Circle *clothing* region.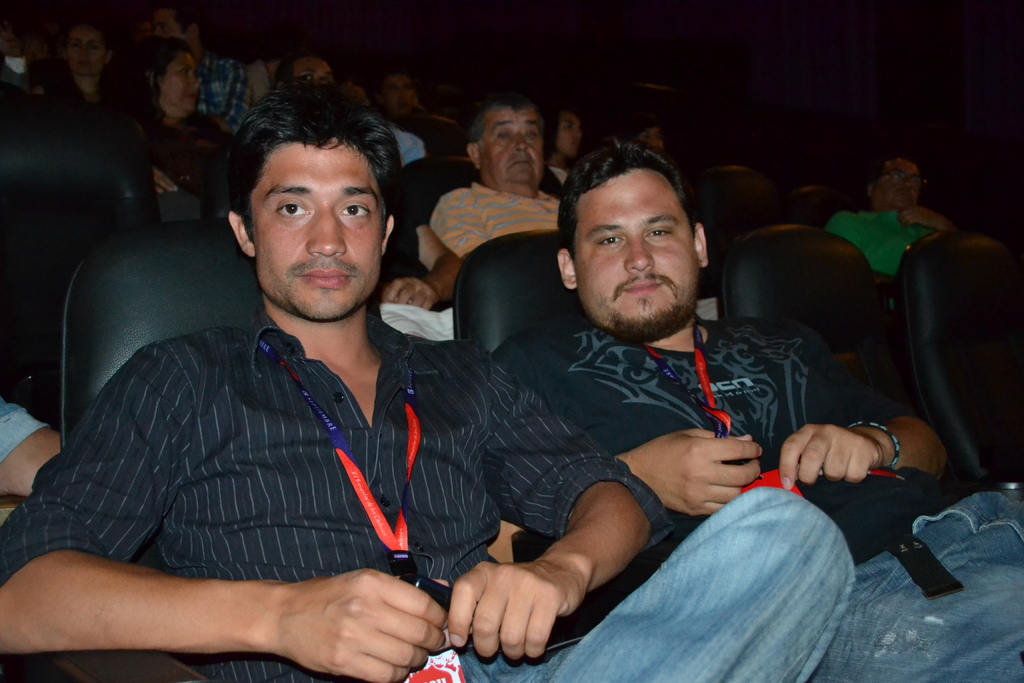
Region: rect(425, 176, 566, 267).
